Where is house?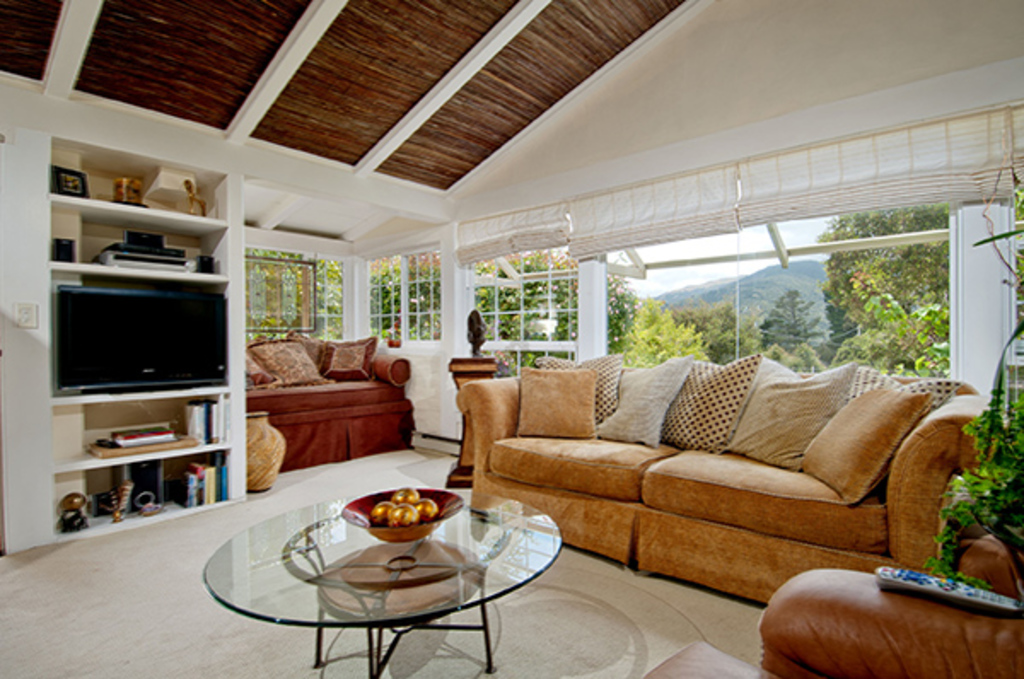
(x1=0, y1=0, x2=1022, y2=677).
